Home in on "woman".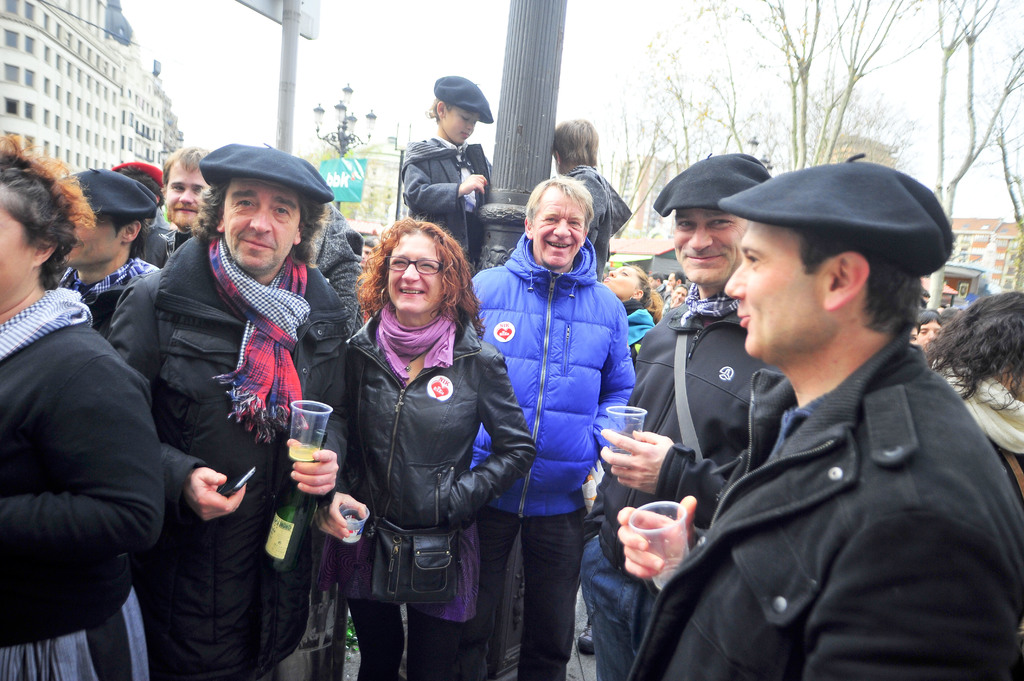
Homed in at bbox(586, 264, 659, 655).
